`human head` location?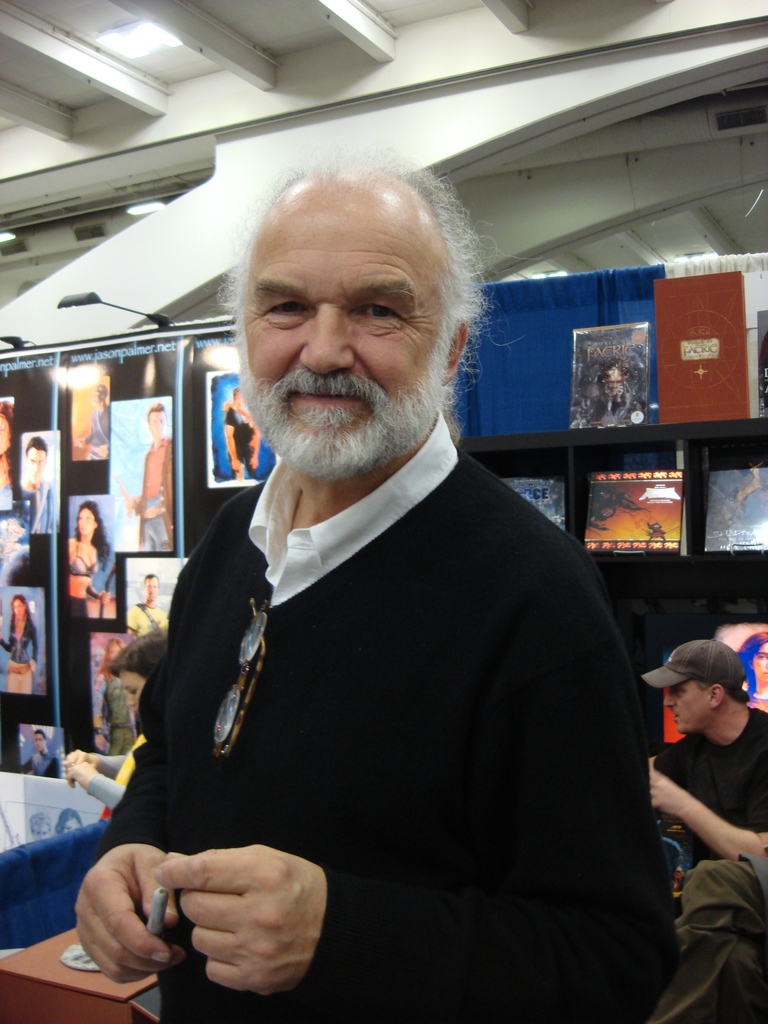
bbox(105, 625, 170, 709)
